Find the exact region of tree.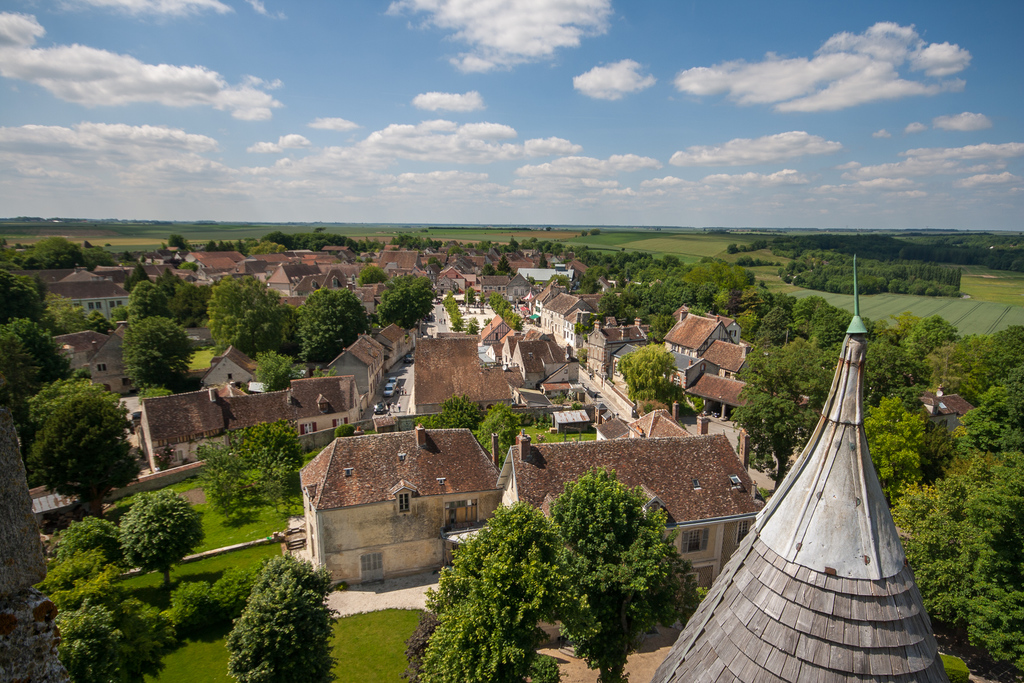
Exact region: l=20, t=368, r=94, b=429.
